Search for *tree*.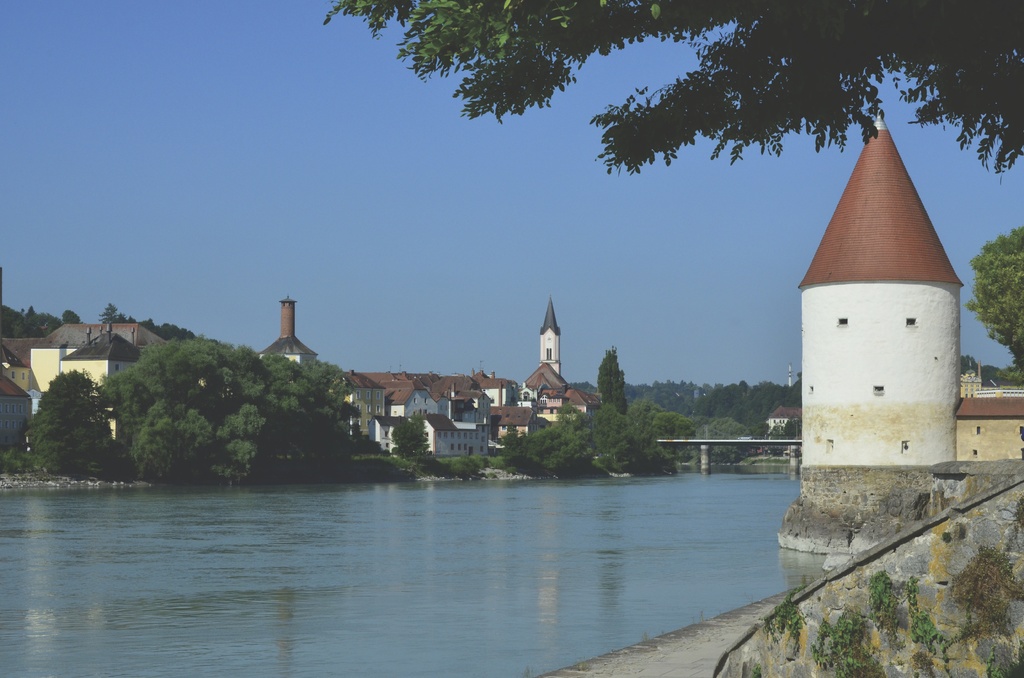
Found at 317/0/1023/181.
